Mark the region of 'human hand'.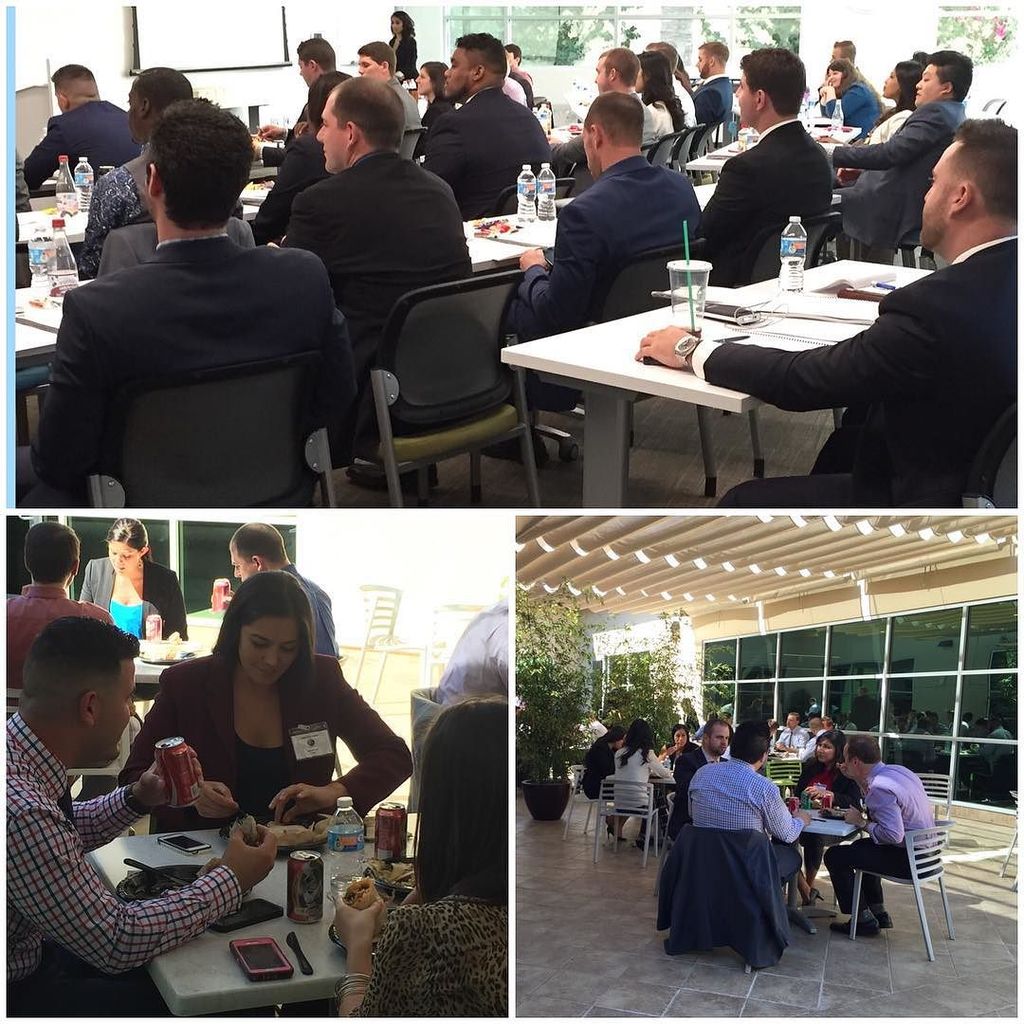
Region: select_region(784, 744, 795, 755).
